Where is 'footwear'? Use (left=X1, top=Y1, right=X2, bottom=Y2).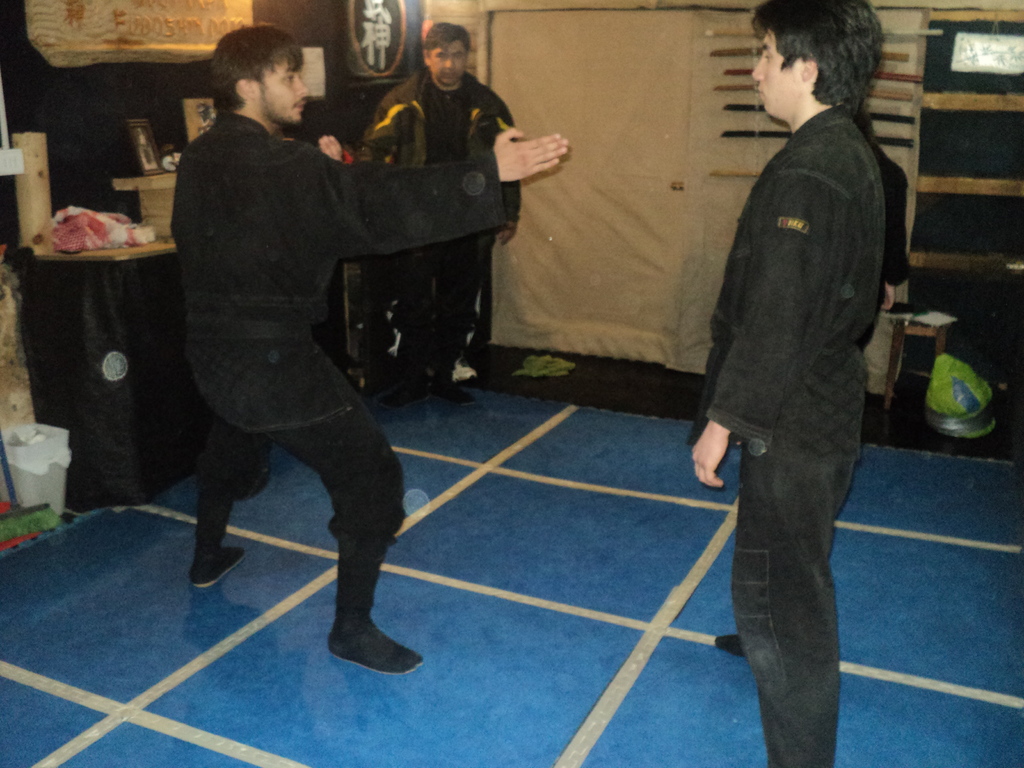
(left=430, top=379, right=472, bottom=410).
